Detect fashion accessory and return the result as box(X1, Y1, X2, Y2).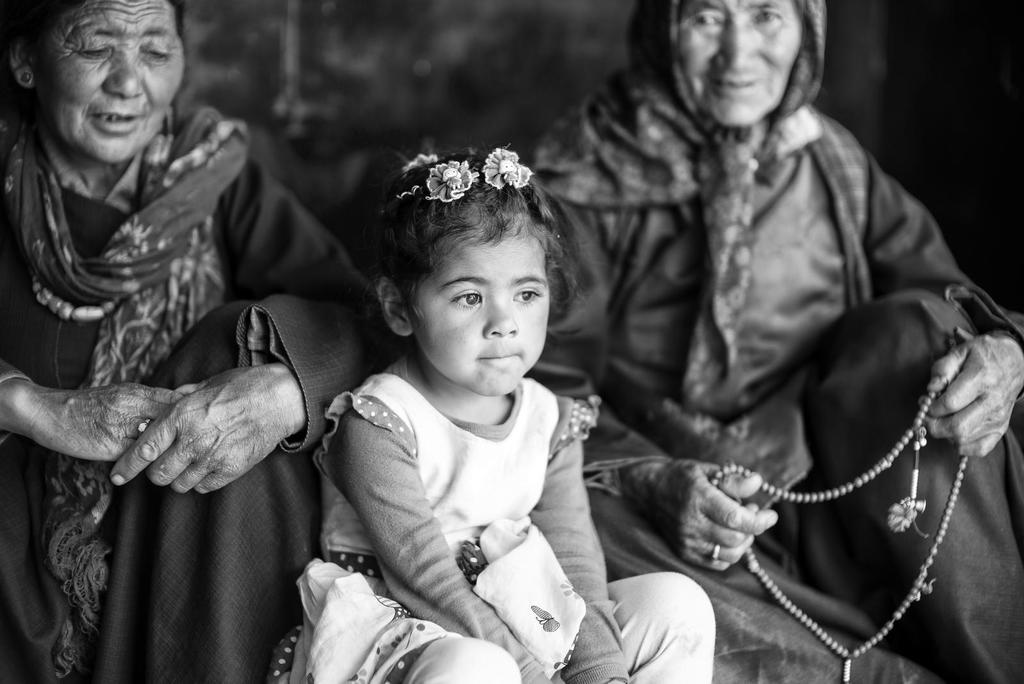
box(517, 0, 873, 431).
